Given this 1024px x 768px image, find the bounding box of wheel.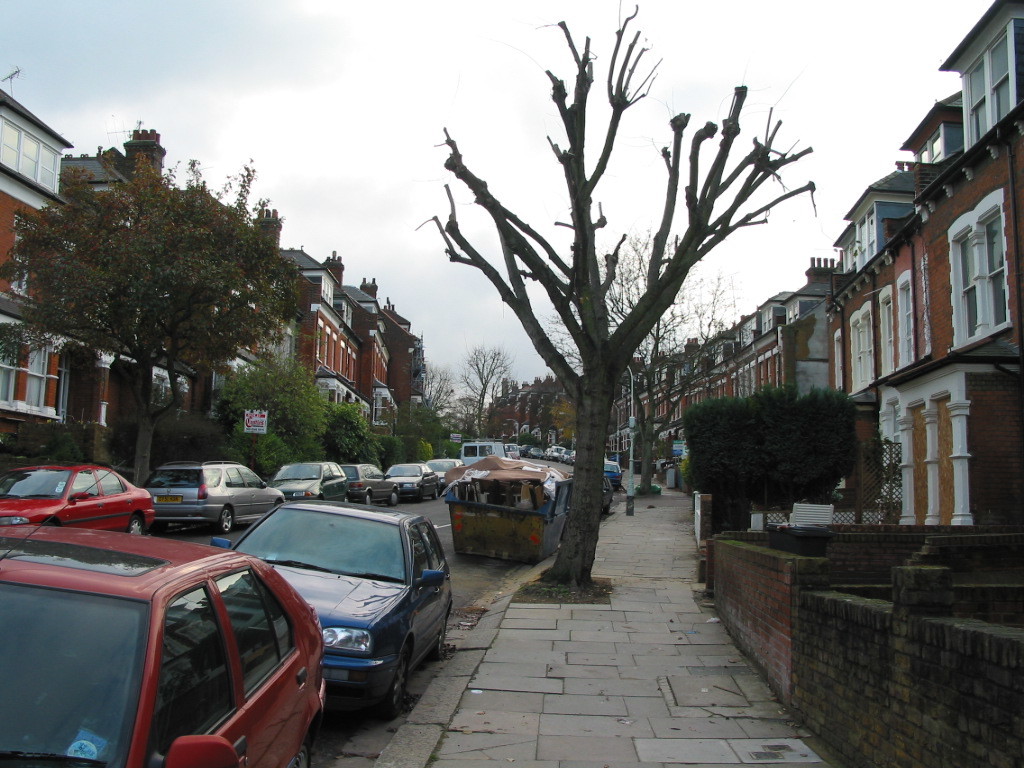
[287, 737, 312, 767].
